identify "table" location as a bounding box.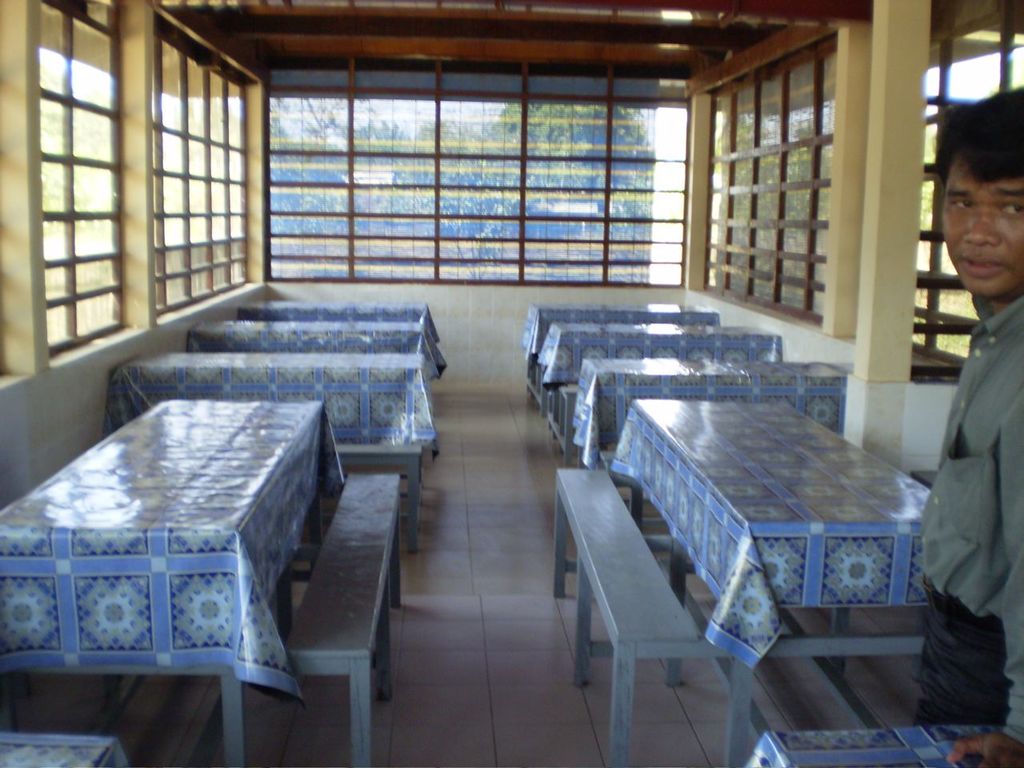
l=188, t=318, r=456, b=378.
